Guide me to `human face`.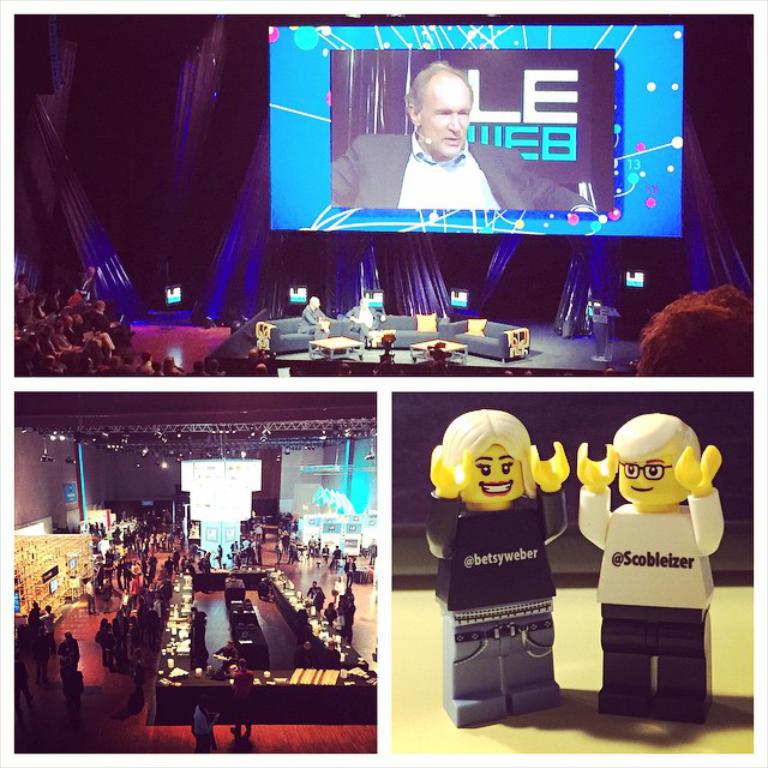
Guidance: box=[457, 439, 529, 509].
